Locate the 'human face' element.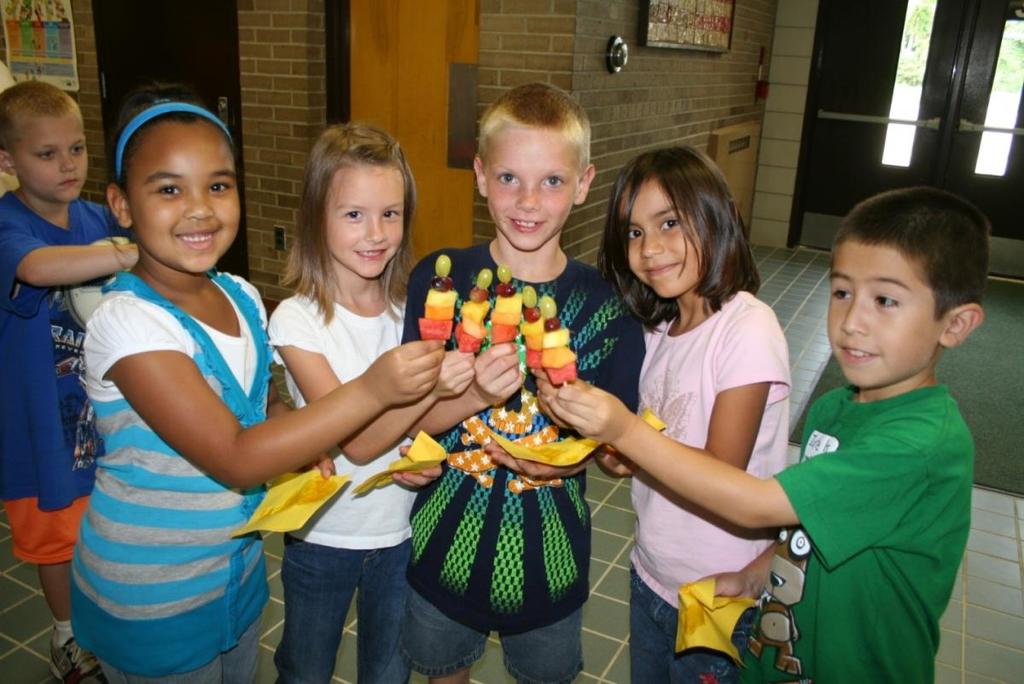
Element bbox: 486,129,580,251.
